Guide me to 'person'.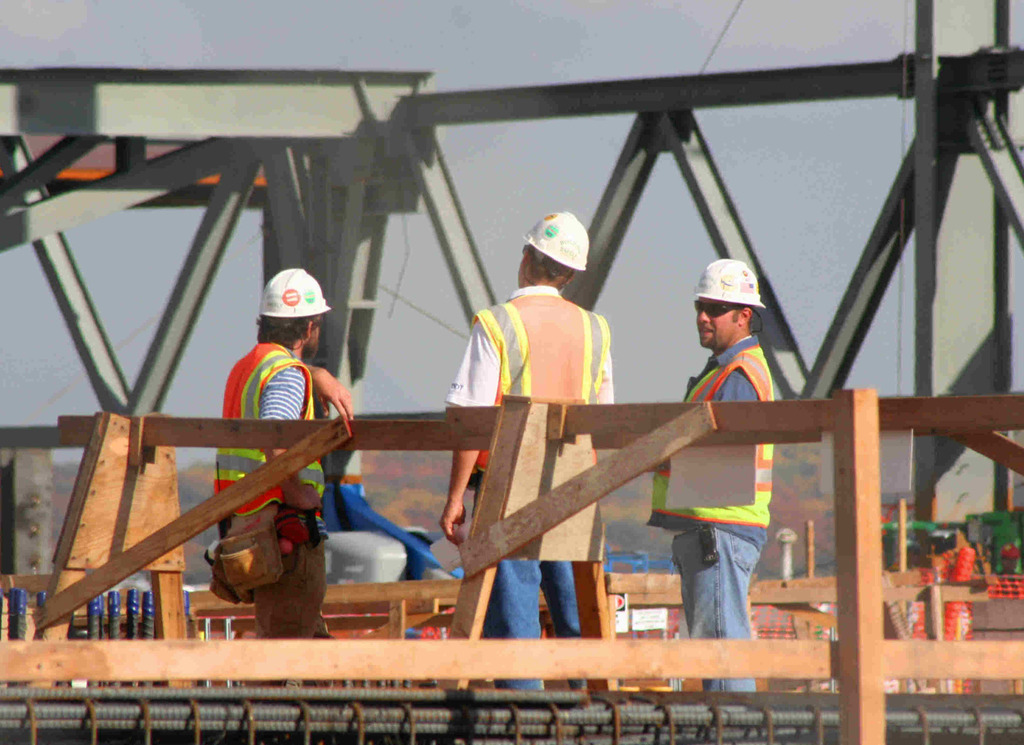
Guidance: 186,259,362,609.
